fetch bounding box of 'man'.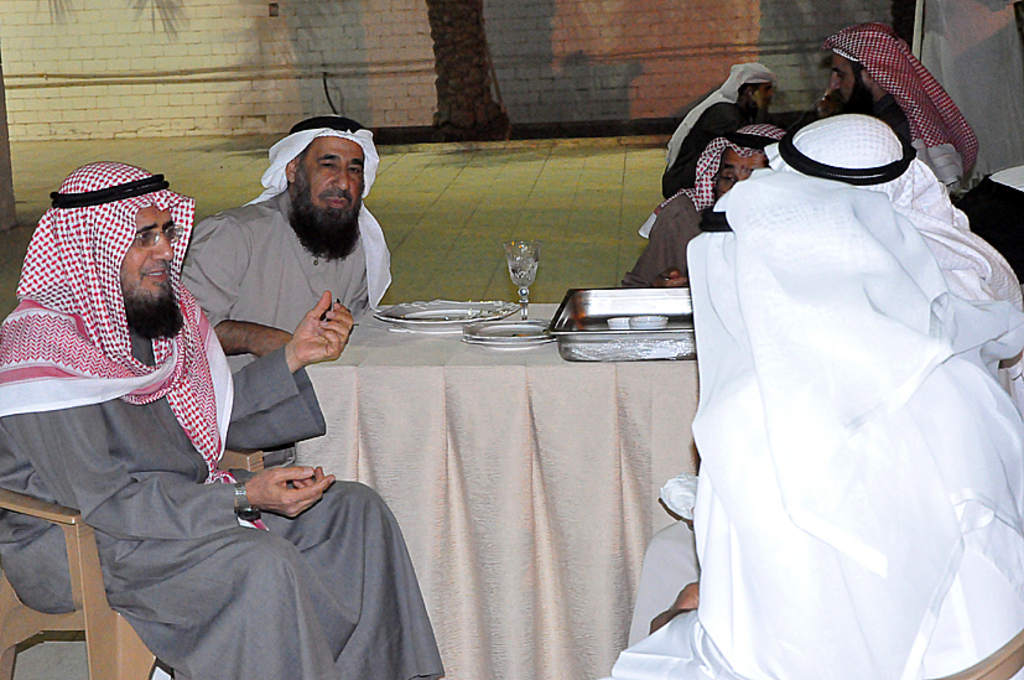
Bbox: Rect(604, 168, 1023, 679).
